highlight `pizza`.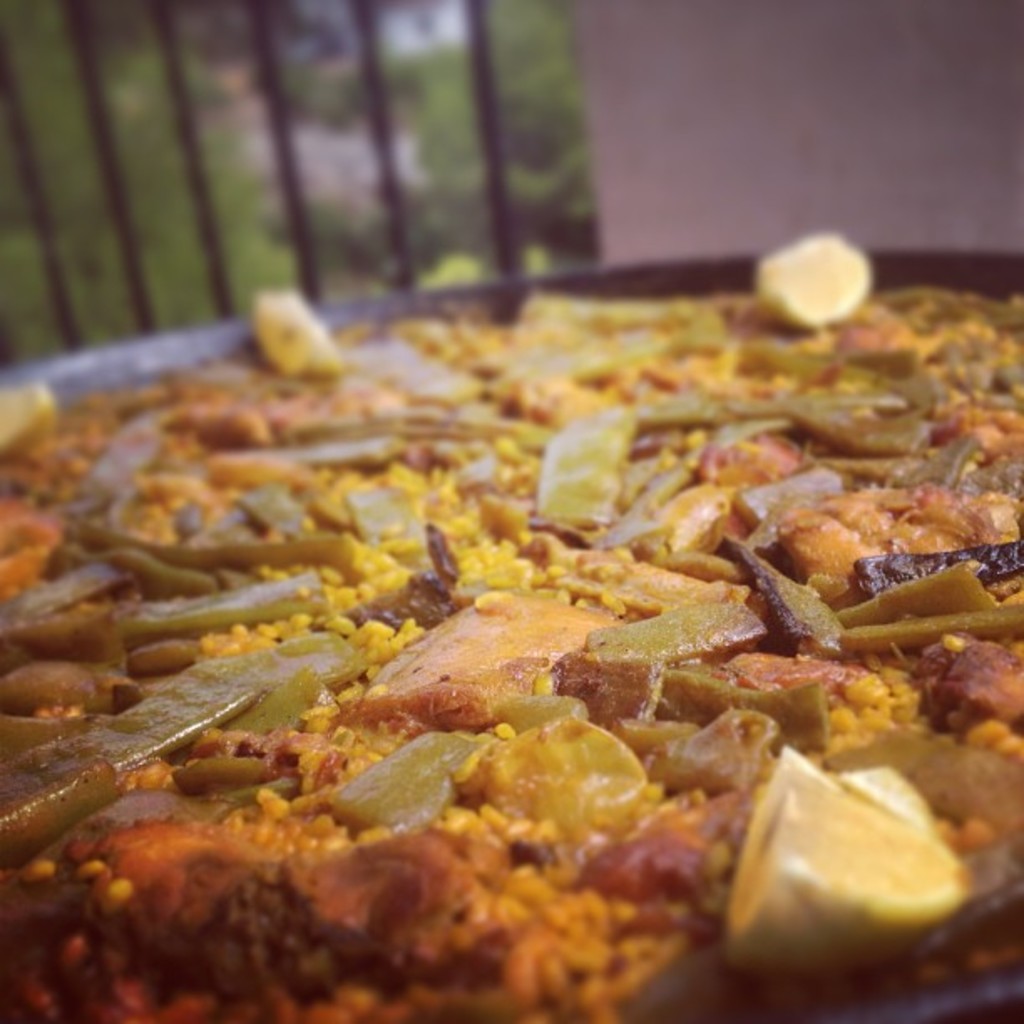
Highlighted region: (left=0, top=293, right=1023, bottom=1014).
